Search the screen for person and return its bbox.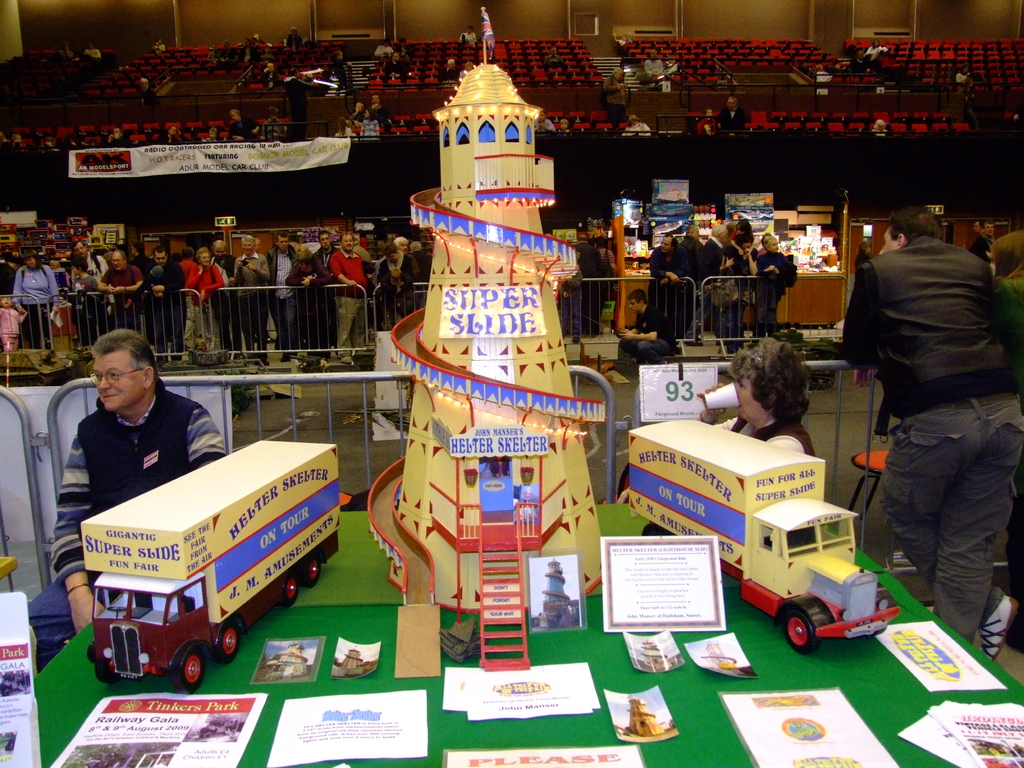
Found: 970:216:993:266.
